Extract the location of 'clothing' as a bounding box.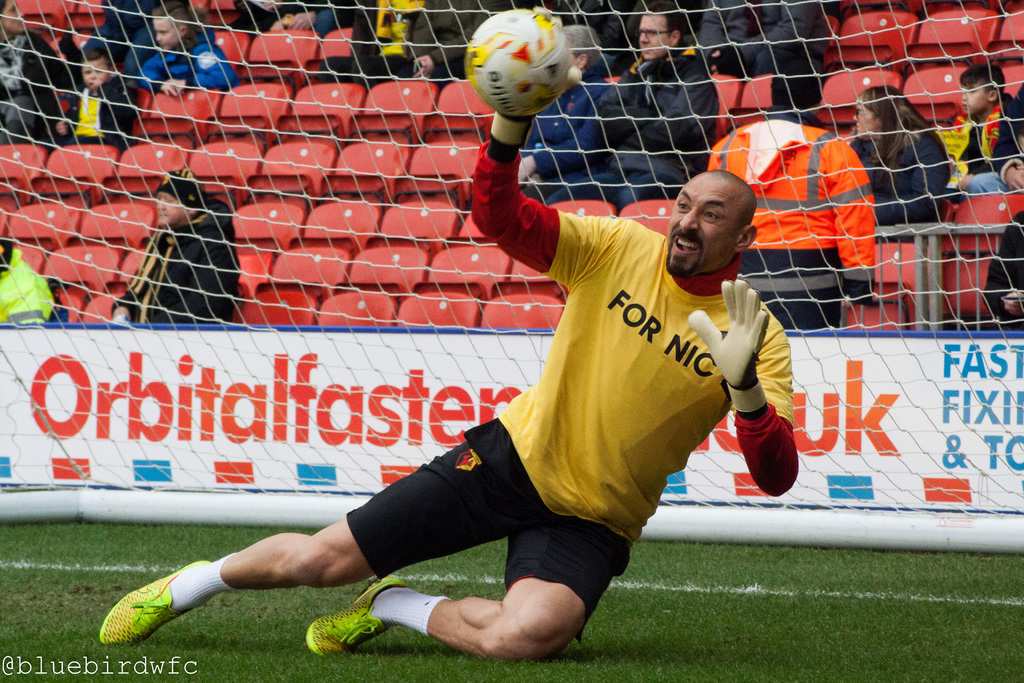
336,0,428,94.
